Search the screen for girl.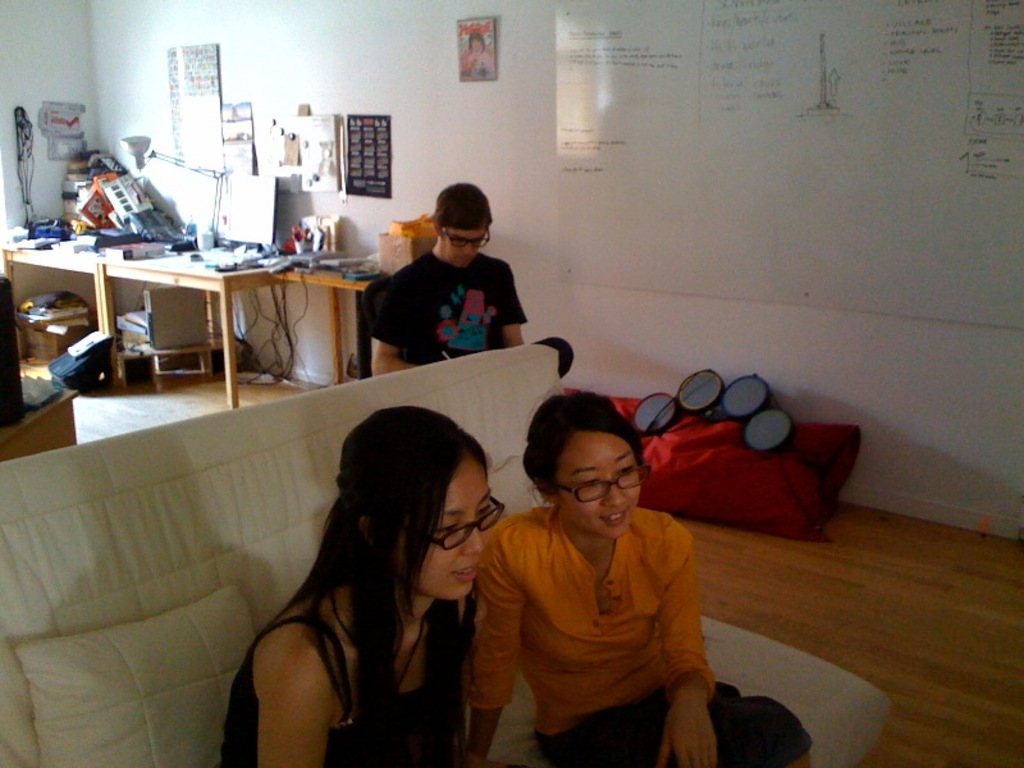
Found at <box>218,408,503,767</box>.
